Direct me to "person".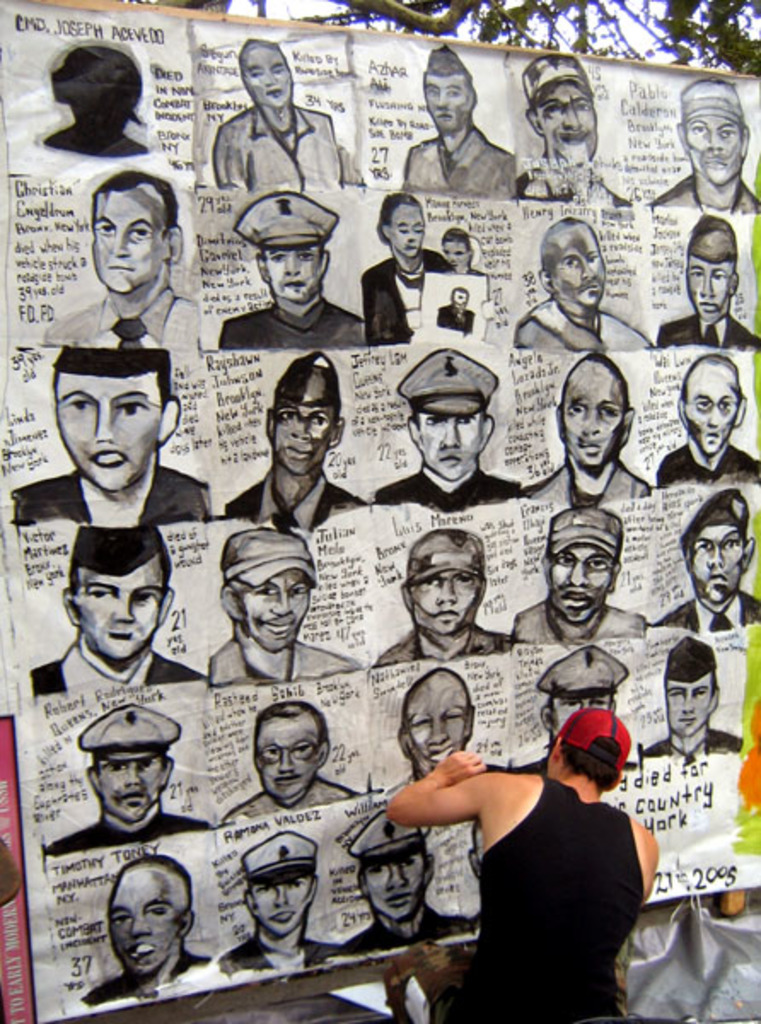
Direction: locate(386, 707, 664, 1022).
